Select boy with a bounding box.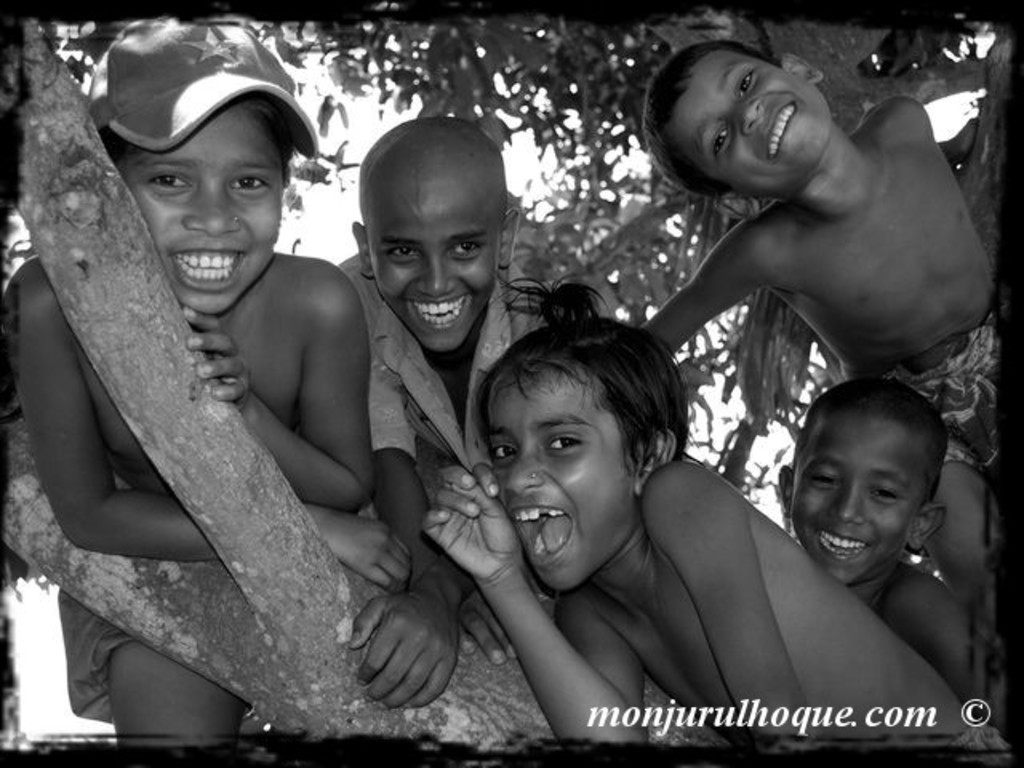
x1=645 y1=46 x2=998 y2=603.
